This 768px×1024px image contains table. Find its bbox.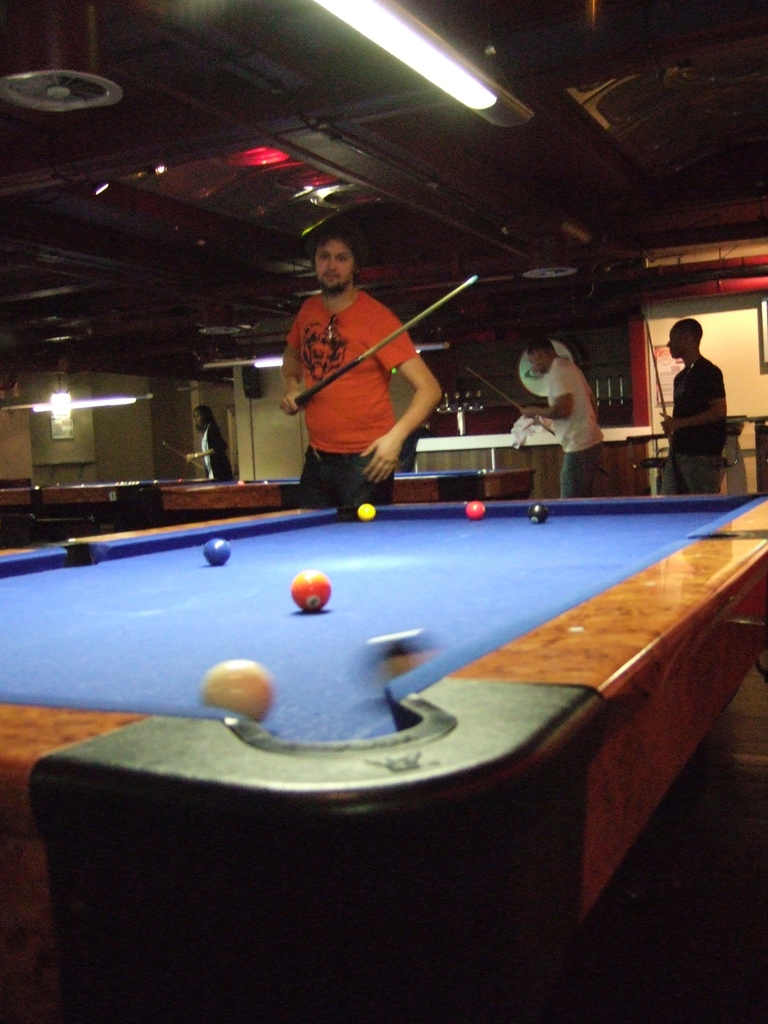
bbox=(0, 476, 204, 510).
